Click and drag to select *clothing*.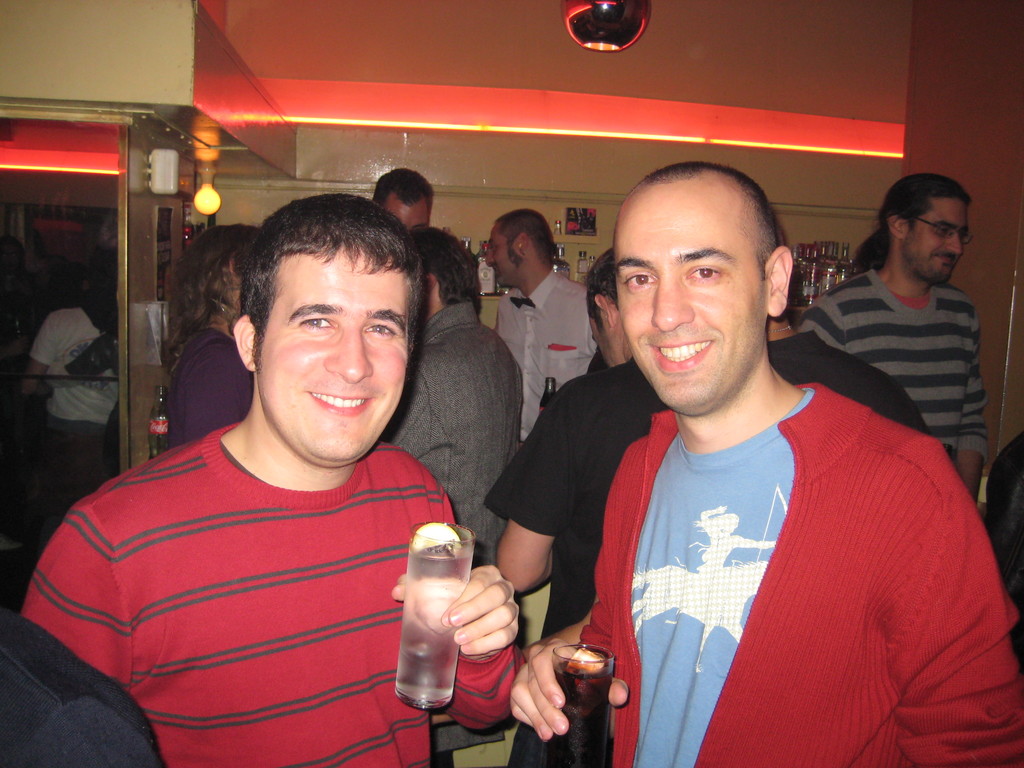
Selection: 794, 262, 989, 470.
